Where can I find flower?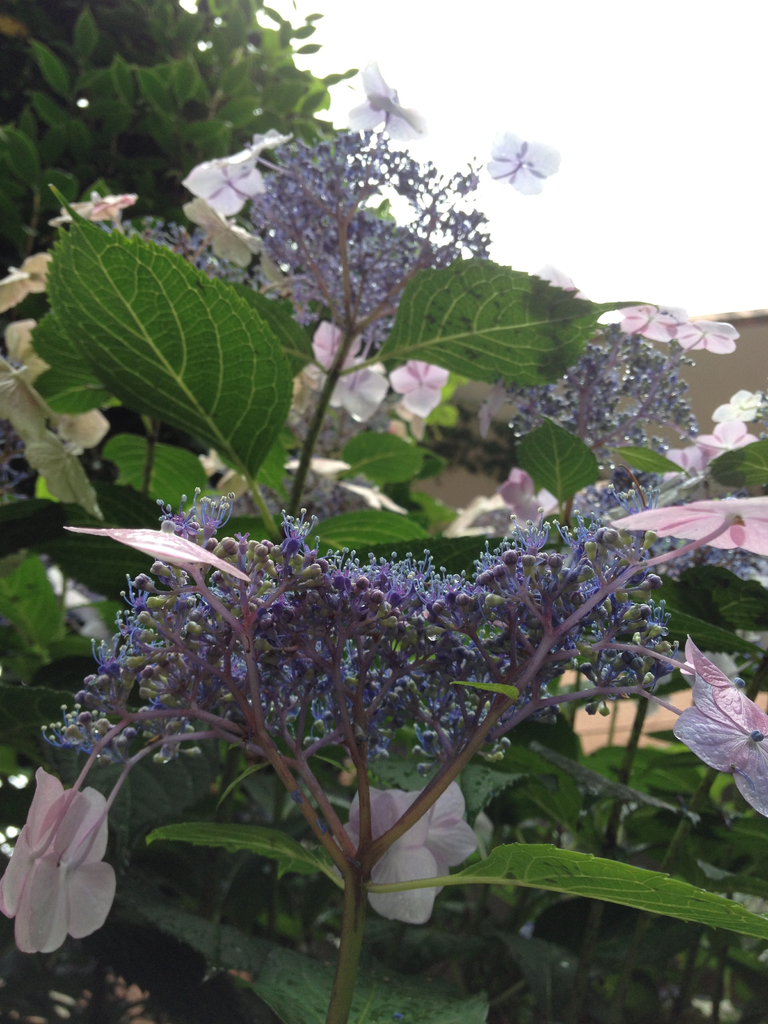
You can find it at bbox(0, 318, 108, 444).
